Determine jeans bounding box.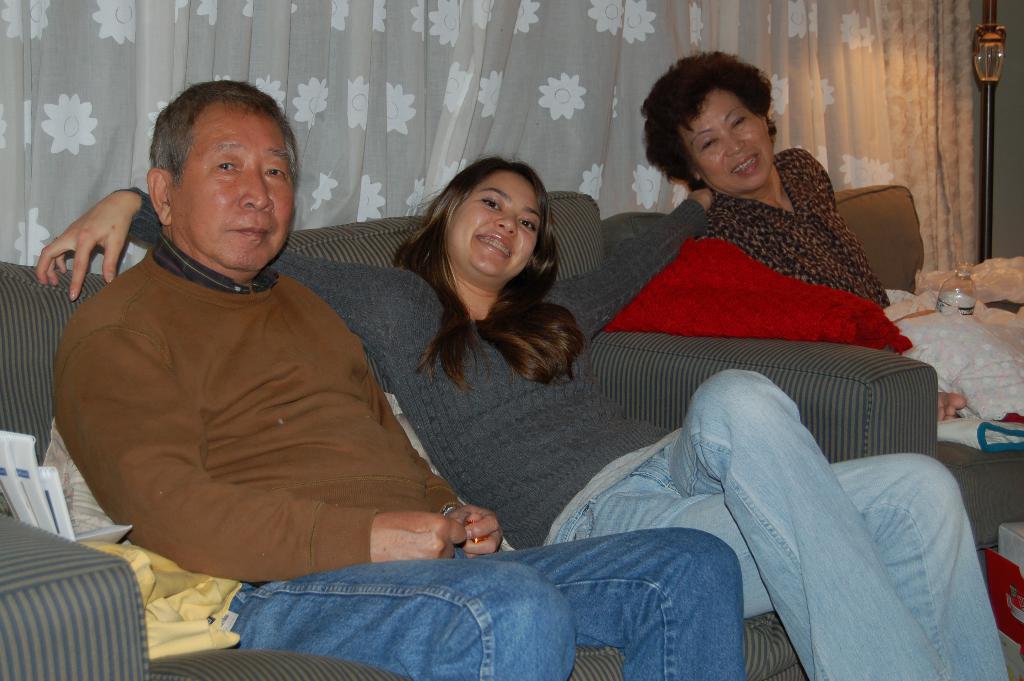
Determined: <bbox>229, 527, 749, 676</bbox>.
